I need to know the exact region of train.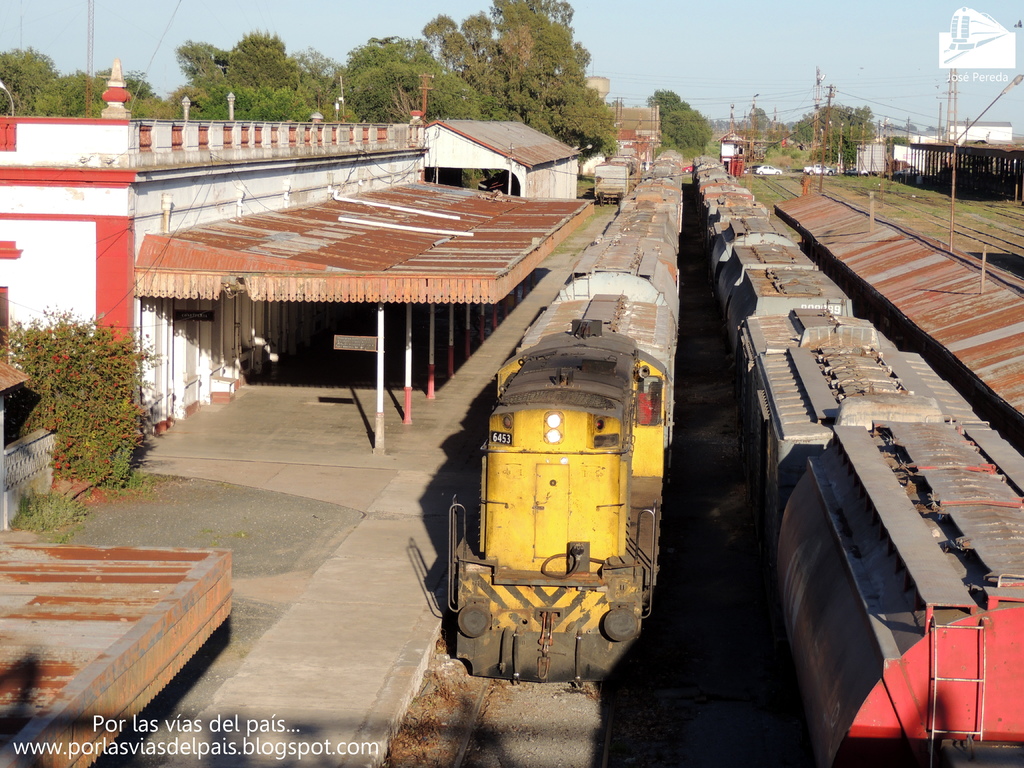
Region: x1=448 y1=147 x2=682 y2=678.
